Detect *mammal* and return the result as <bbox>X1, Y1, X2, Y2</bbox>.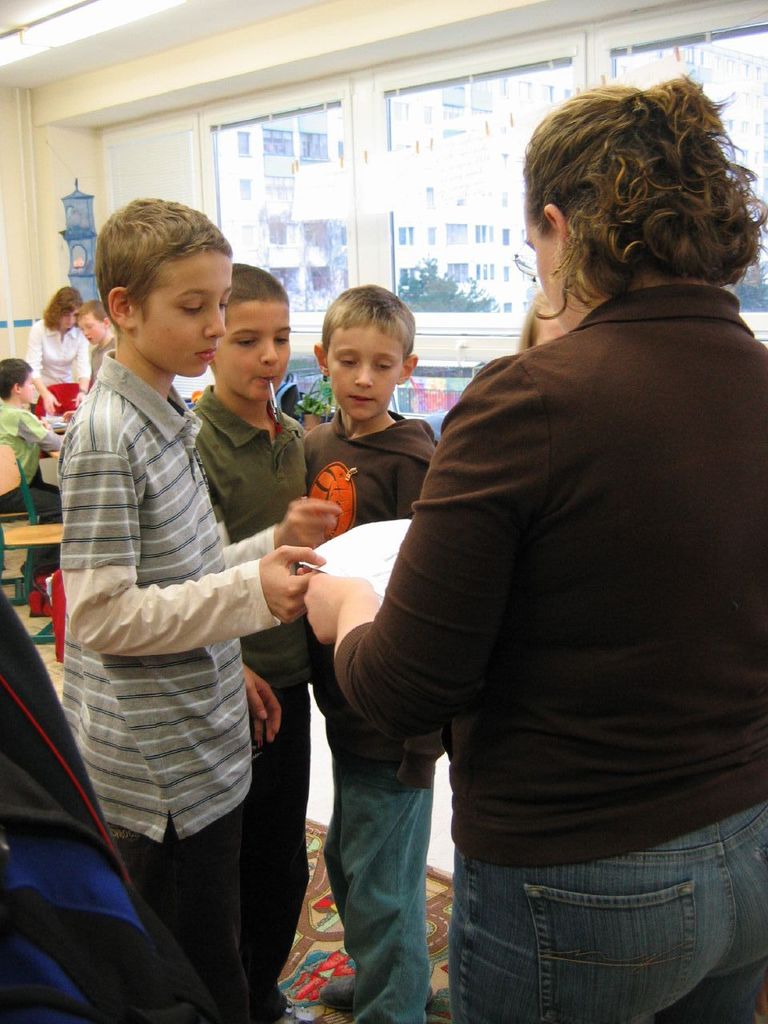
<bbox>0, 350, 70, 602</bbox>.
